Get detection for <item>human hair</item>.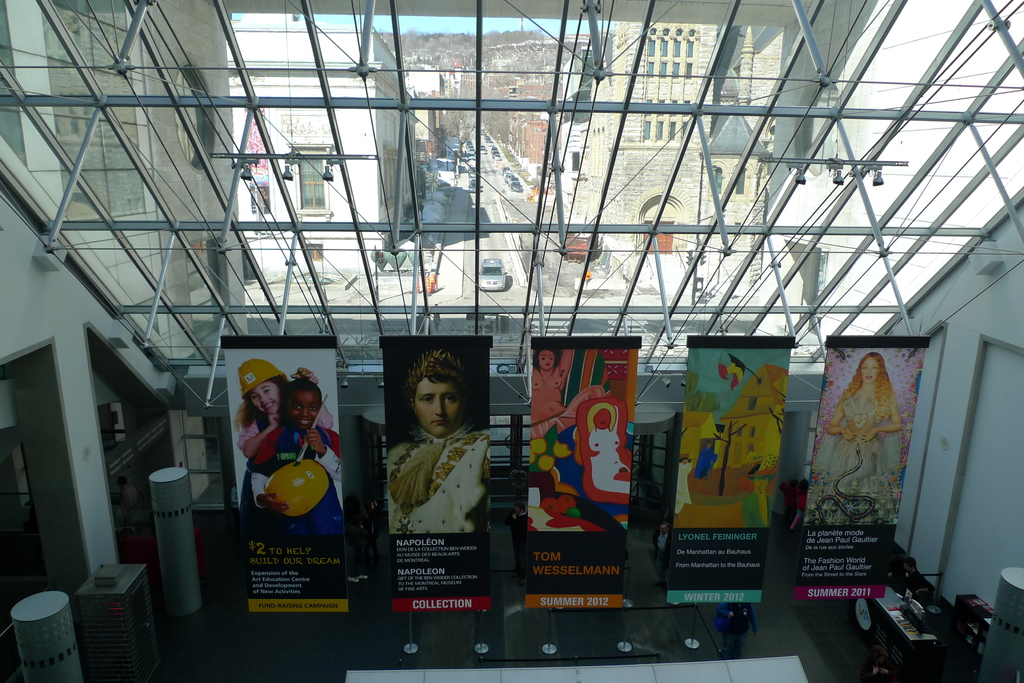
Detection: (x1=231, y1=373, x2=289, y2=430).
